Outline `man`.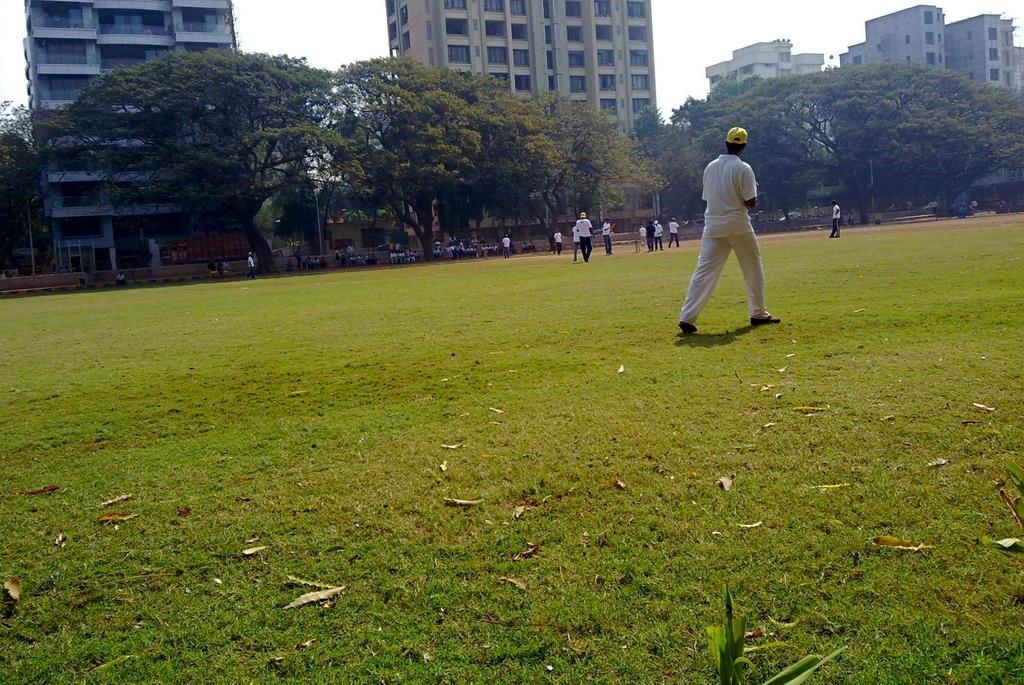
Outline: 604:220:614:255.
